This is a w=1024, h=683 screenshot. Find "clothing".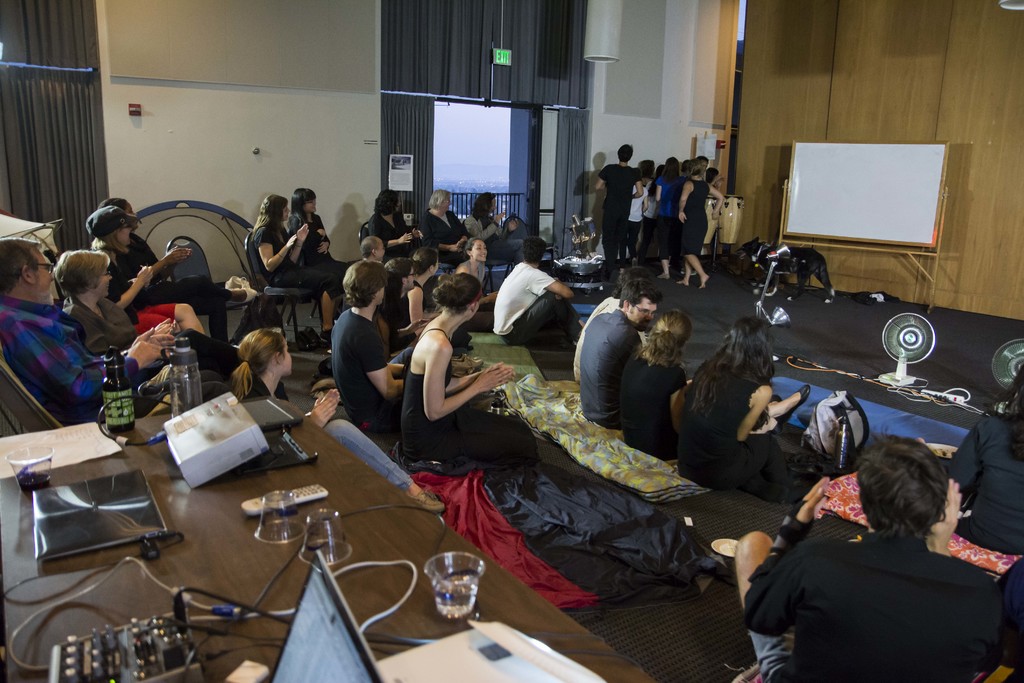
Bounding box: crop(67, 295, 173, 363).
